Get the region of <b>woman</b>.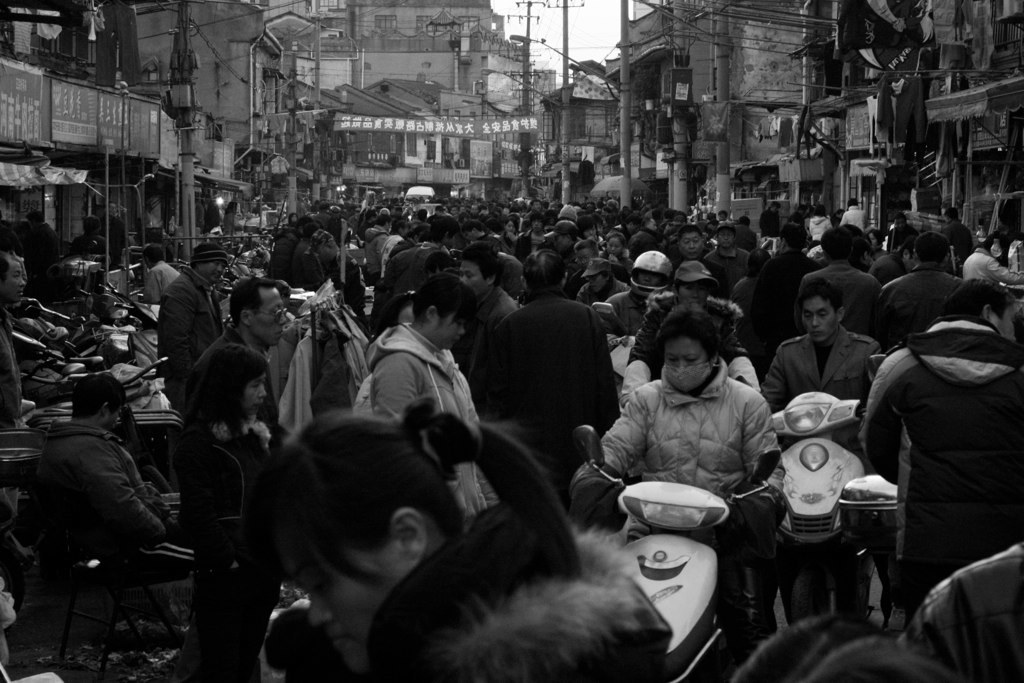
bbox=[238, 398, 672, 682].
